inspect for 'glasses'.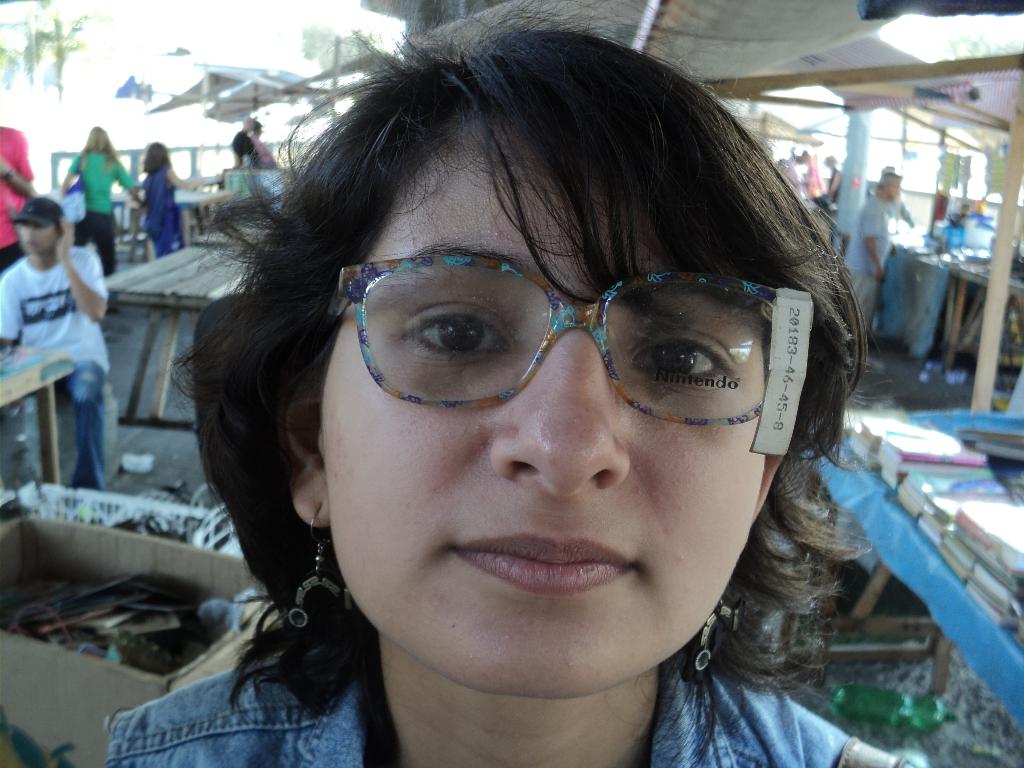
Inspection: 307, 250, 817, 442.
